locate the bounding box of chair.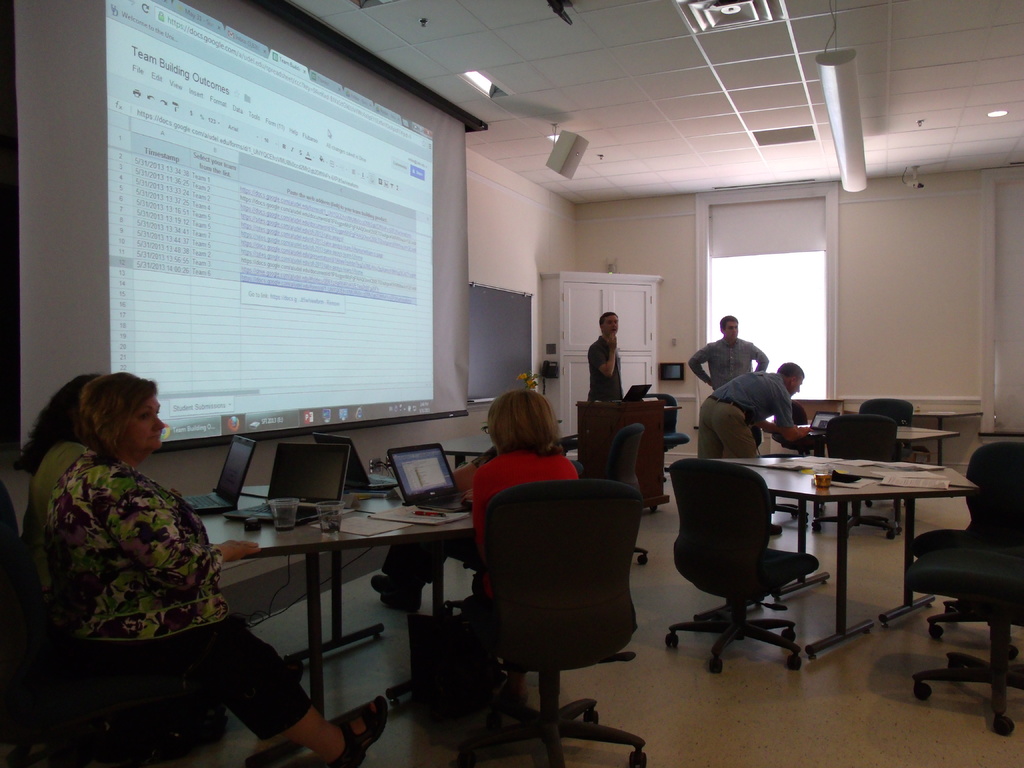
Bounding box: 664/461/819/679.
